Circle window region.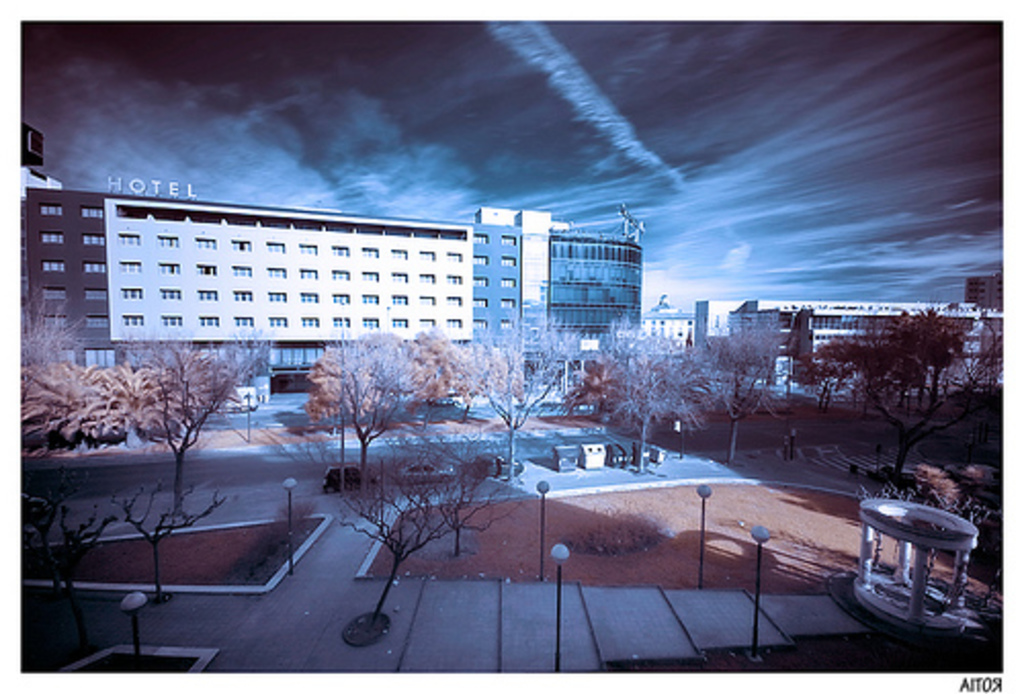
Region: 193 233 219 252.
